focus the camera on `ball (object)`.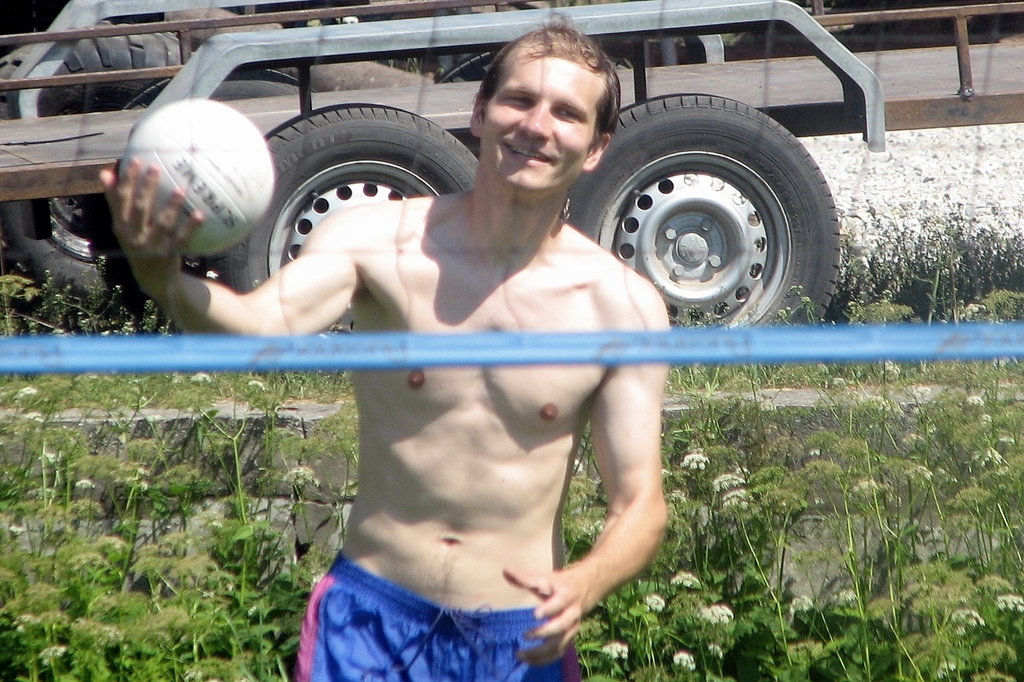
Focus region: 121 100 276 262.
